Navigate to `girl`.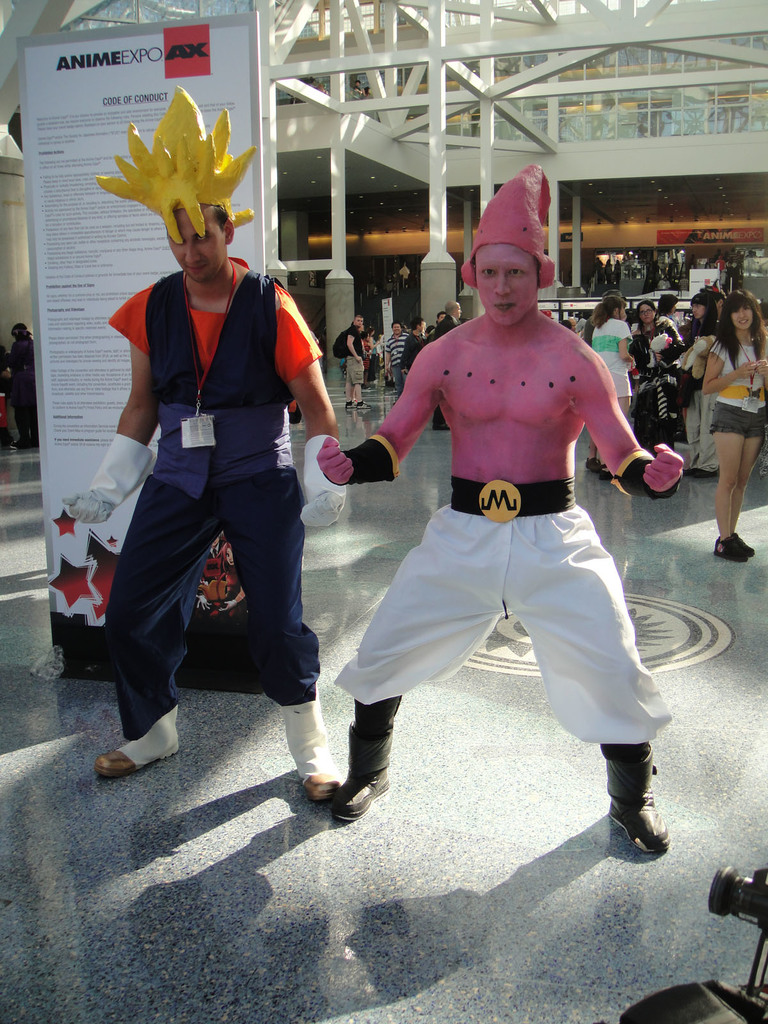
Navigation target: box(585, 301, 639, 464).
